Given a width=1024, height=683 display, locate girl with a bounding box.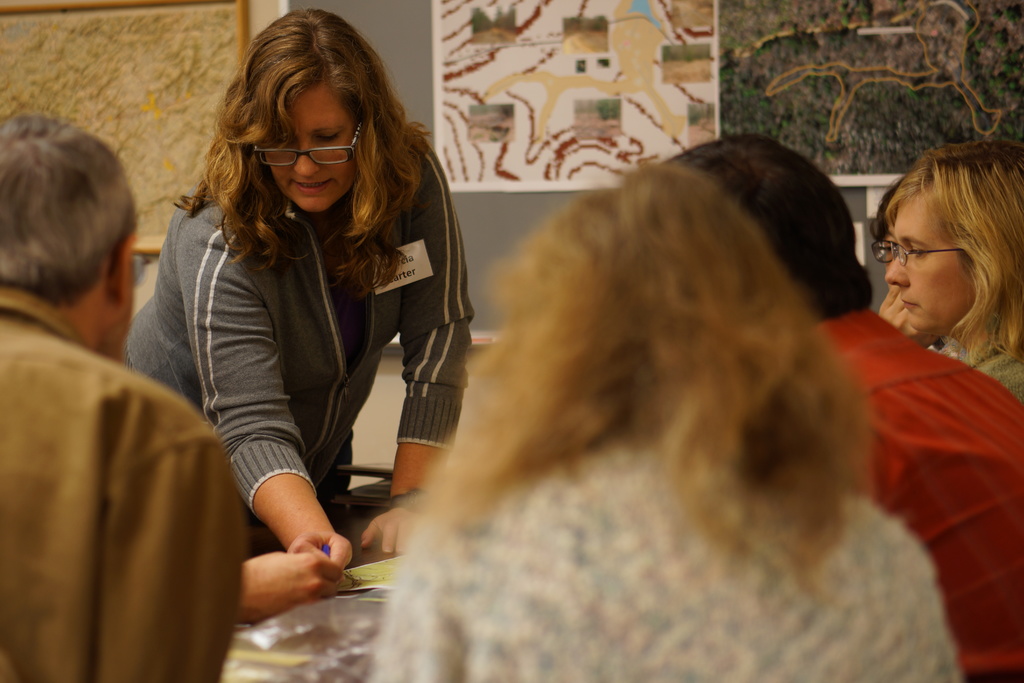
Located: left=359, top=157, right=958, bottom=682.
